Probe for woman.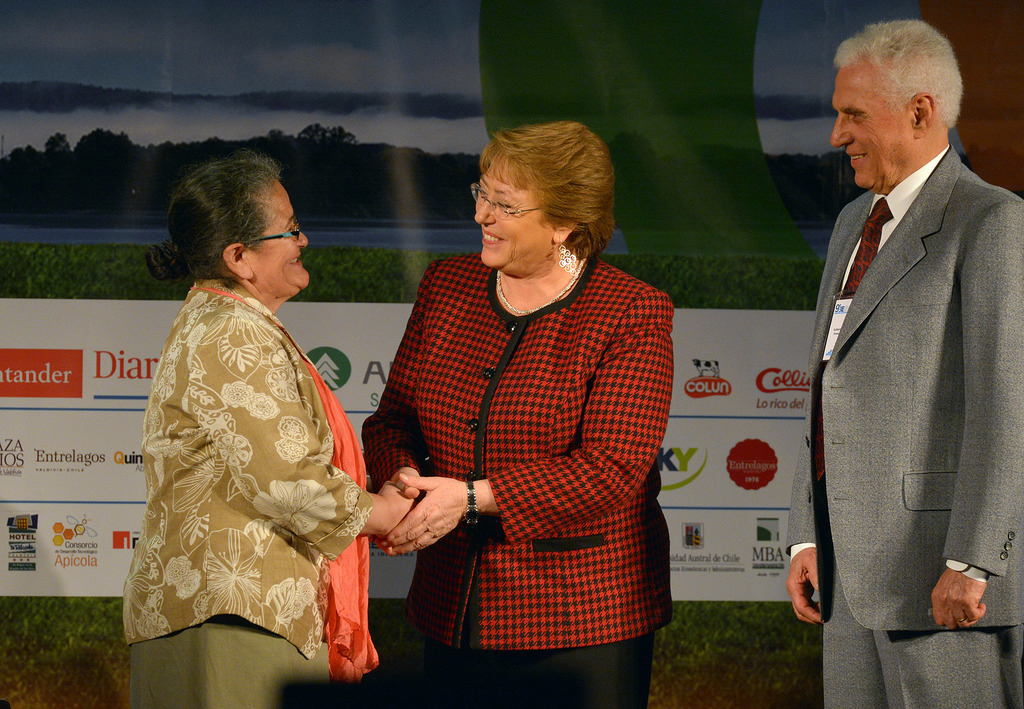
Probe result: bbox=[123, 152, 418, 708].
